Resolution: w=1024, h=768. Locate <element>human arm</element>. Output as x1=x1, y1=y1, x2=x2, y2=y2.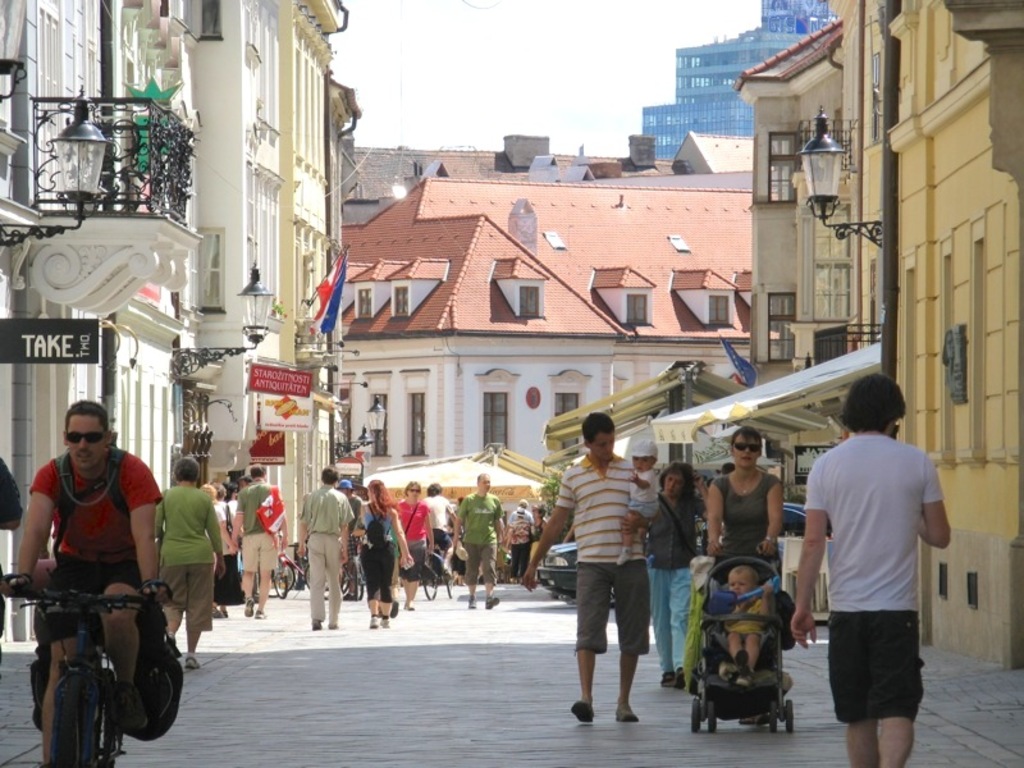
x1=451, y1=503, x2=467, y2=548.
